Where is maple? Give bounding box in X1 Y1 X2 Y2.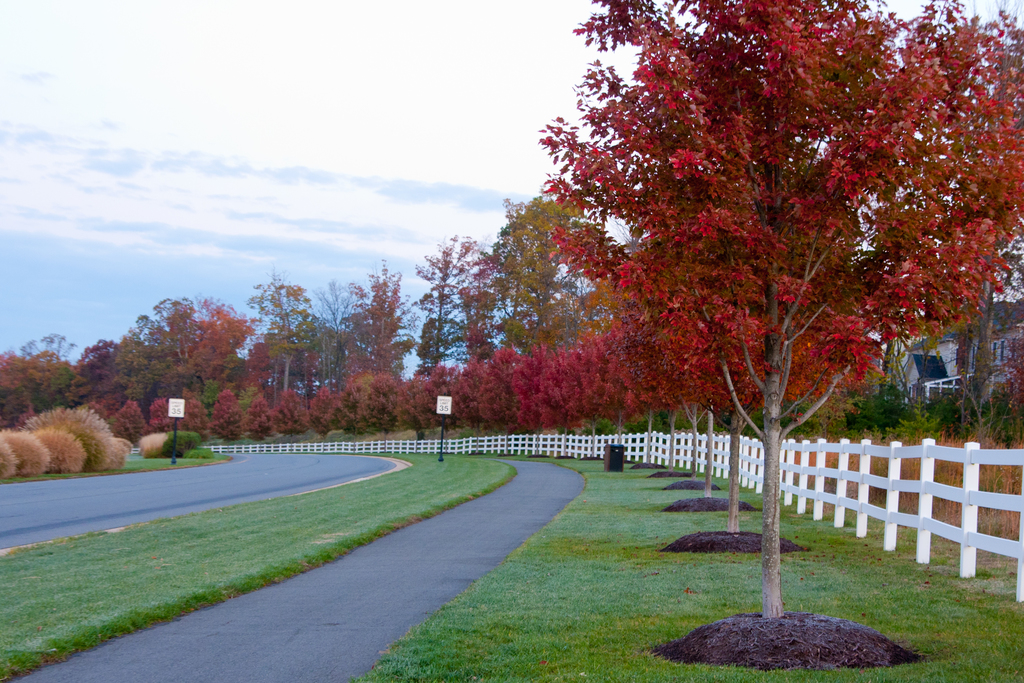
444 0 1020 612.
